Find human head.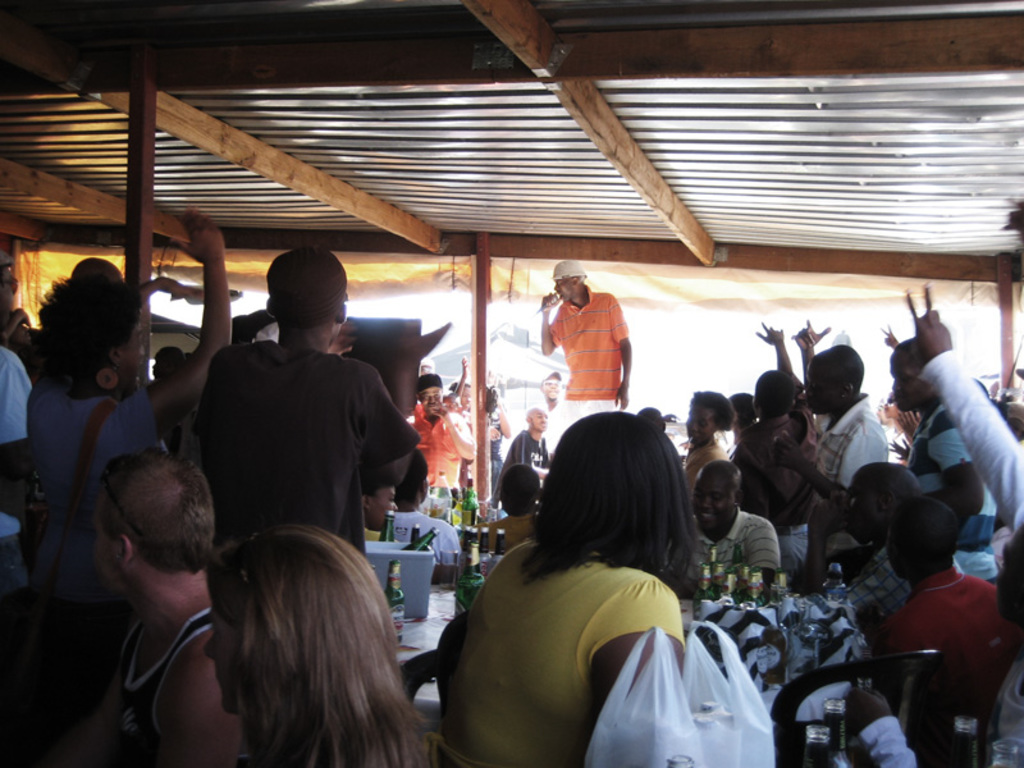
crop(362, 490, 401, 529).
